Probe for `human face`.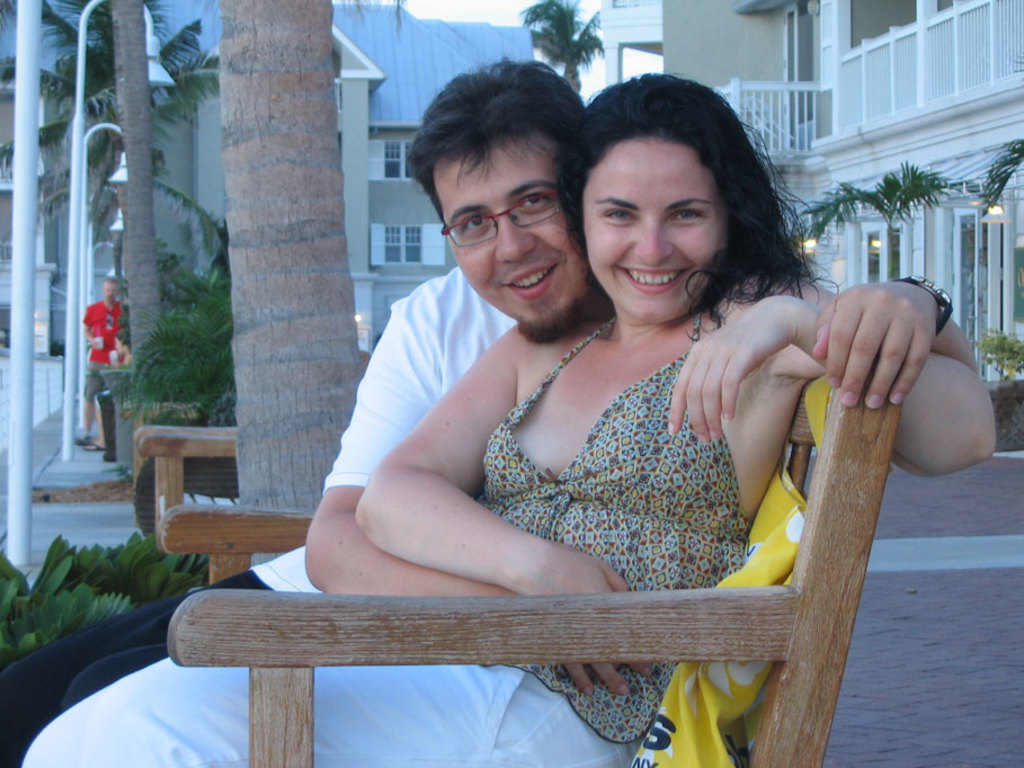
Probe result: (x1=435, y1=135, x2=591, y2=337).
